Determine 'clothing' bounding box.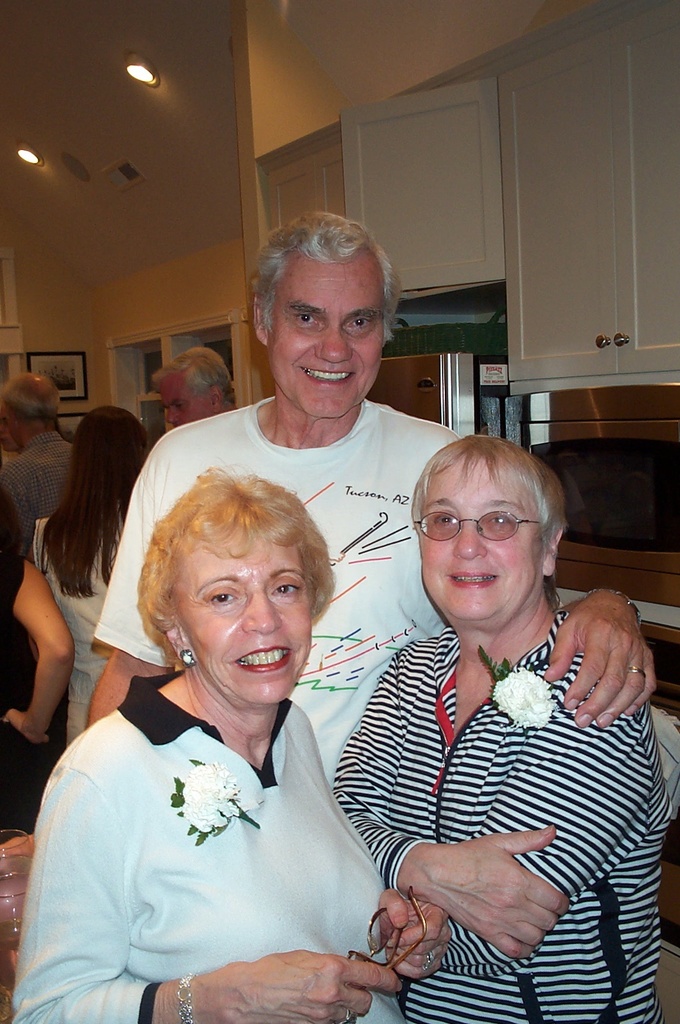
Determined: region(90, 387, 457, 784).
